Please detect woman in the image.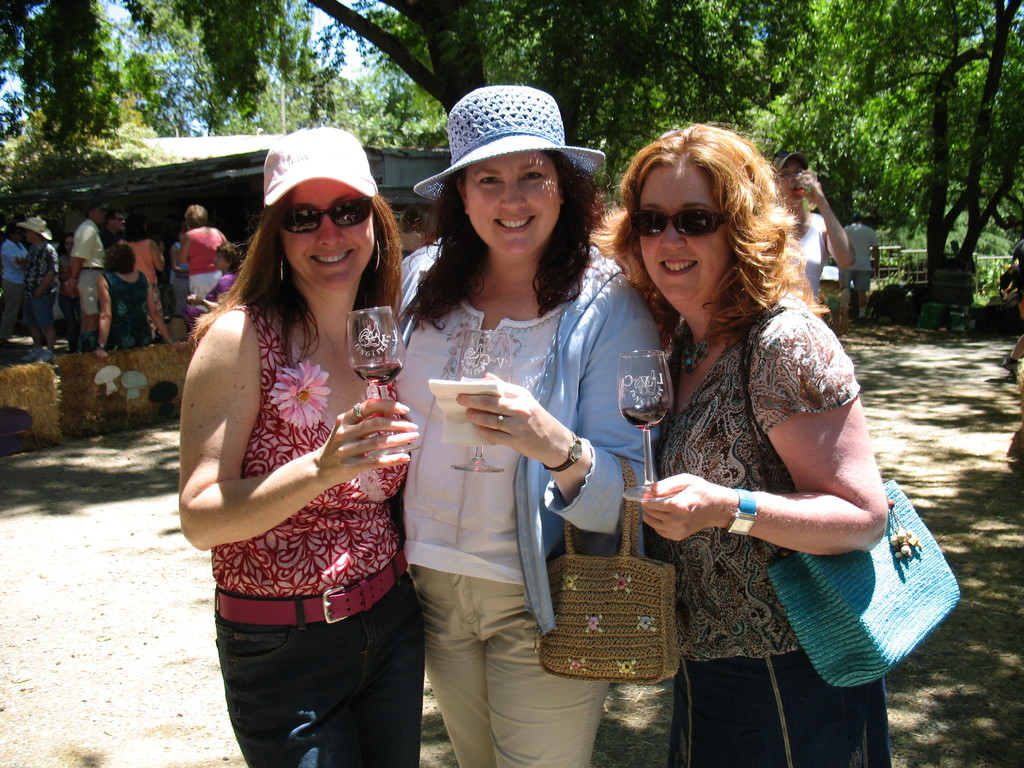
<bbox>179, 239, 239, 333</bbox>.
